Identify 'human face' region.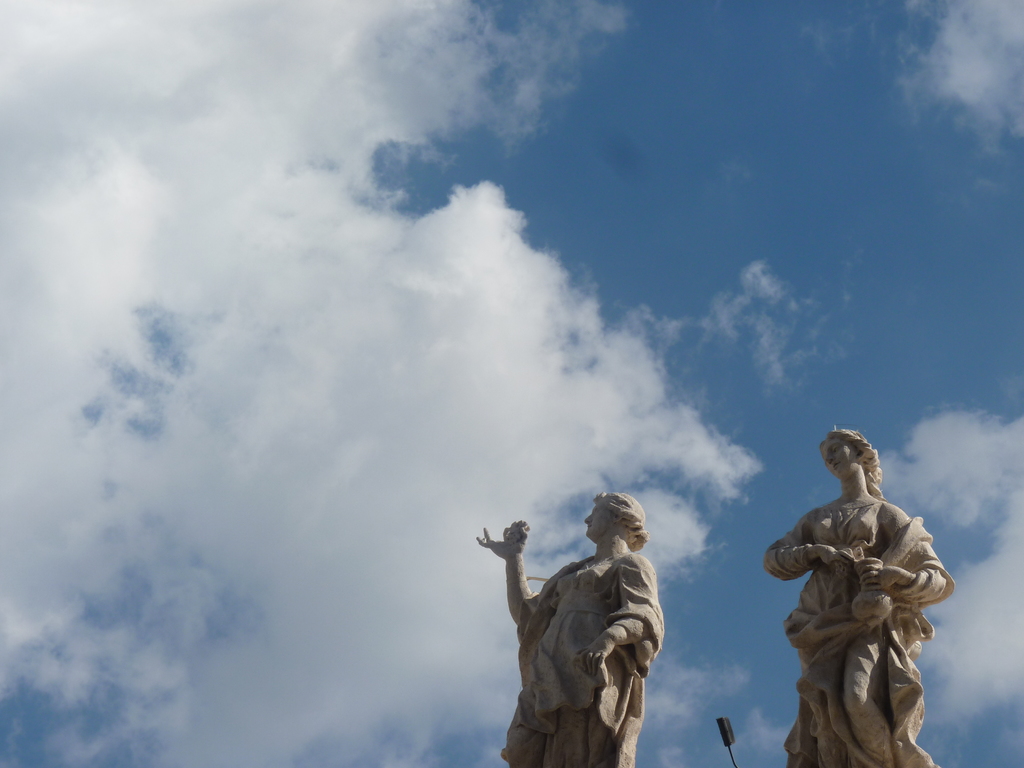
Region: <bbox>580, 491, 618, 550</bbox>.
